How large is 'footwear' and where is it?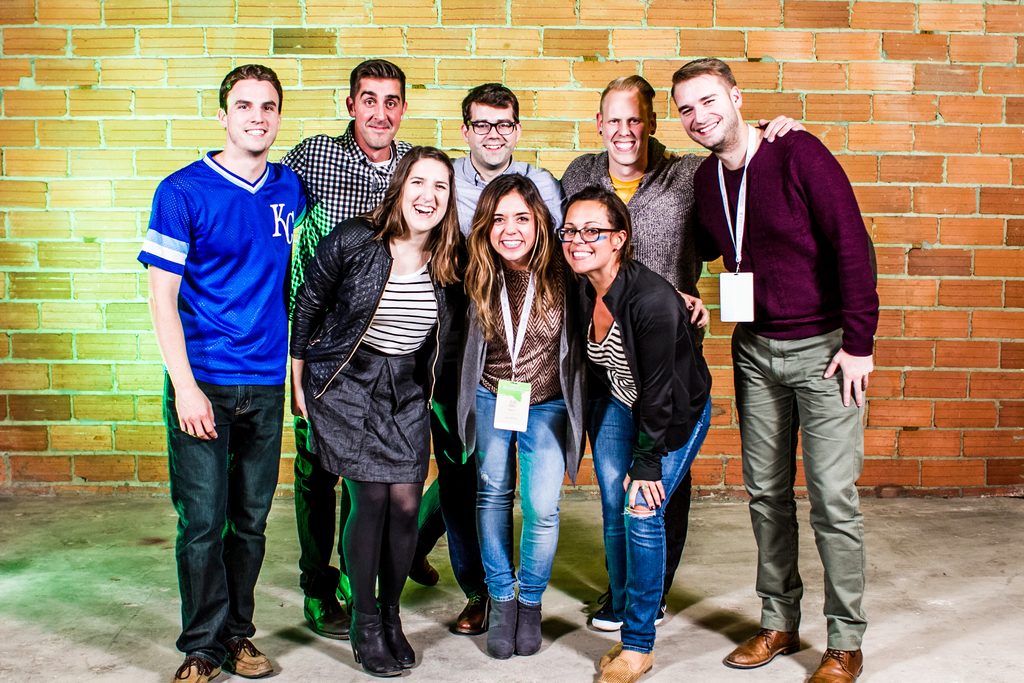
Bounding box: 723, 628, 801, 670.
